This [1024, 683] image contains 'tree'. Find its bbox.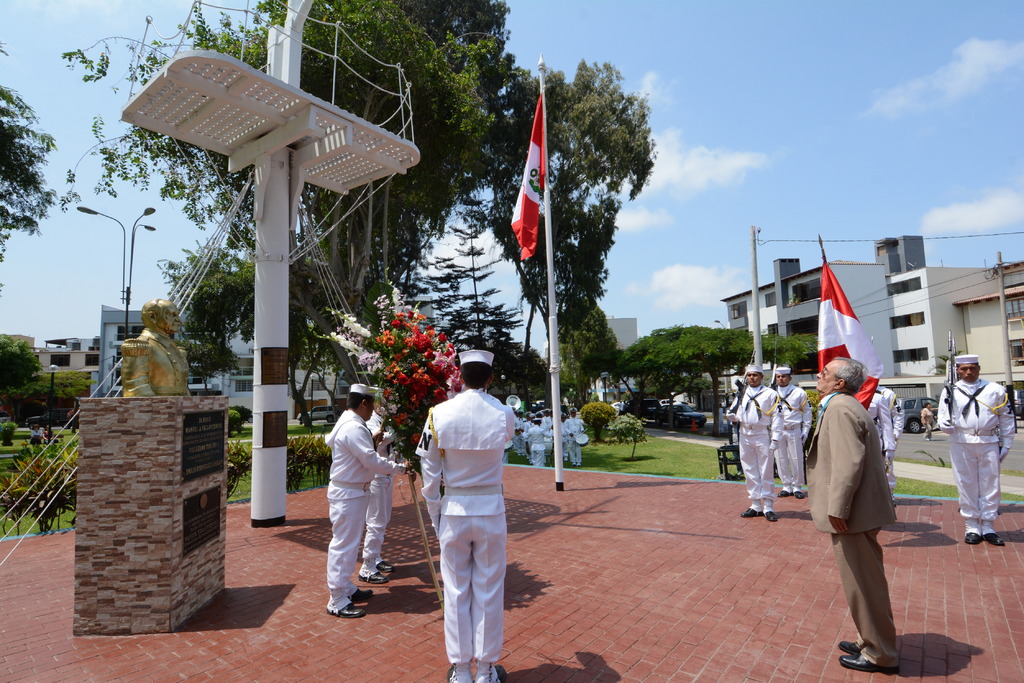
Rect(548, 299, 619, 409).
